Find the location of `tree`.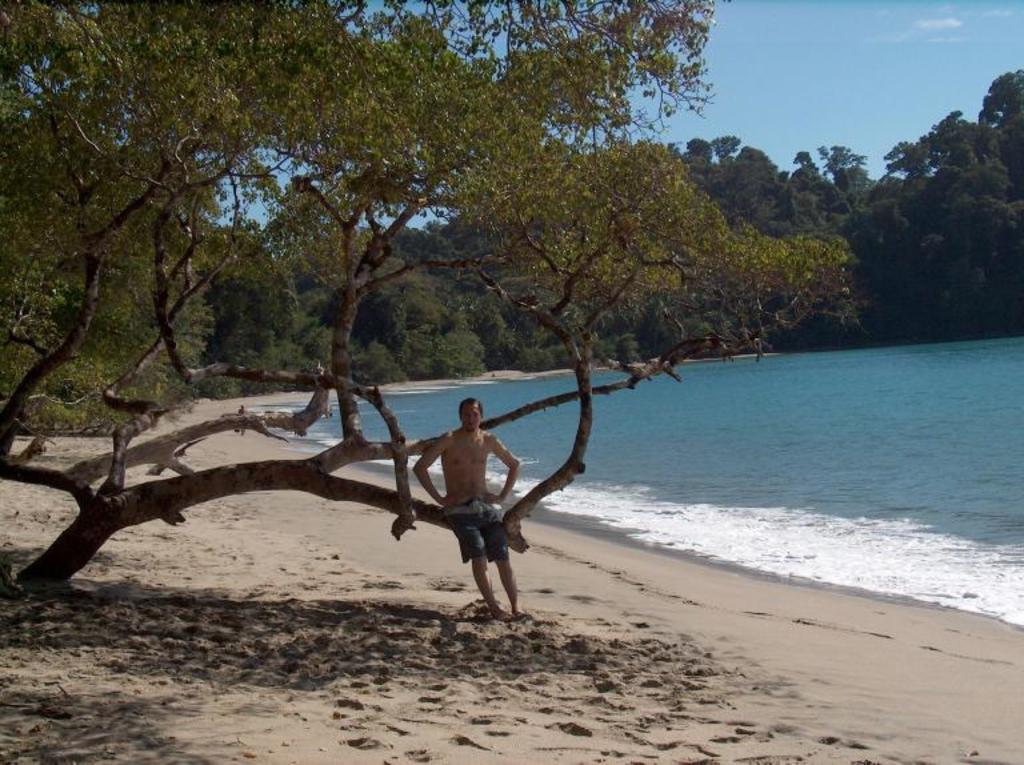
Location: select_region(900, 196, 1023, 349).
